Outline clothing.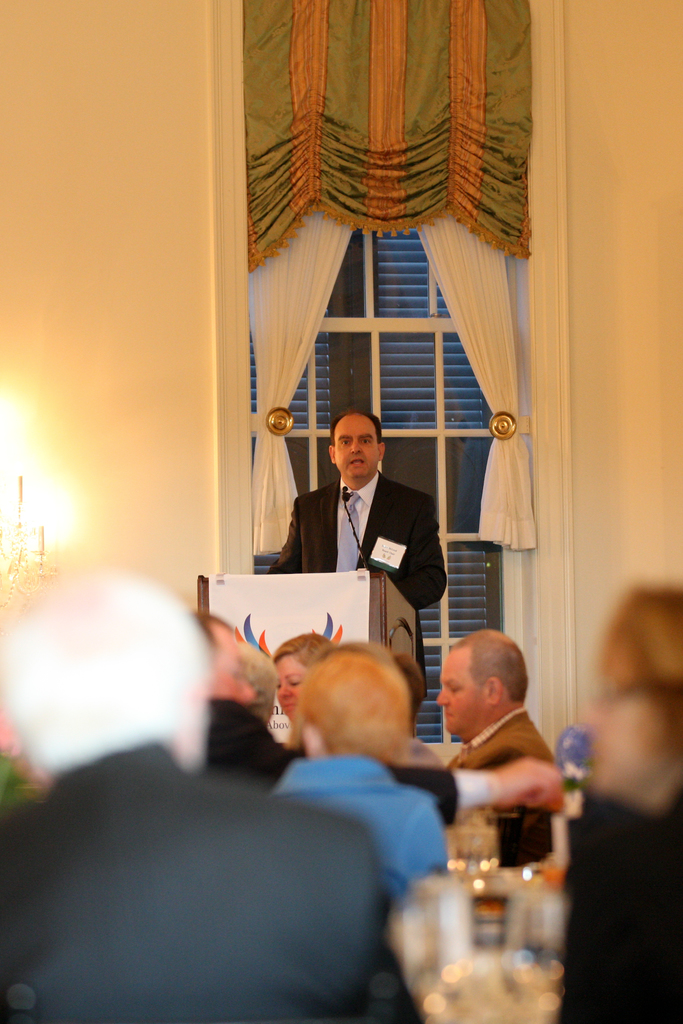
Outline: 279 438 447 601.
